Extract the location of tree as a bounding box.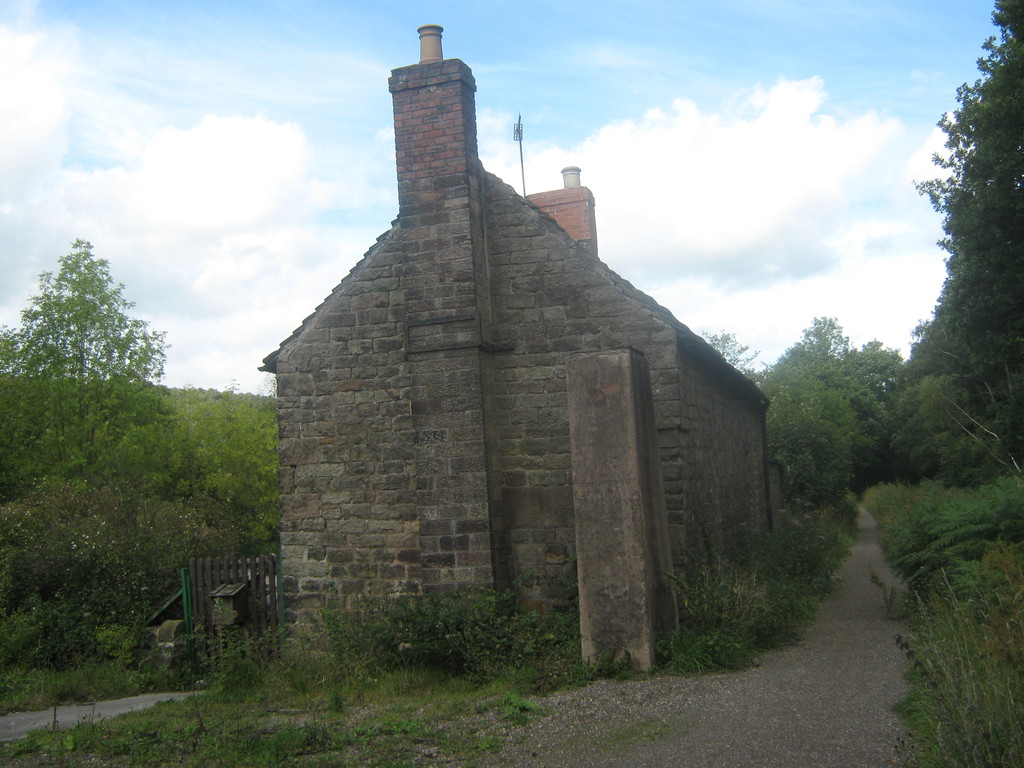
(left=261, top=366, right=284, bottom=410).
